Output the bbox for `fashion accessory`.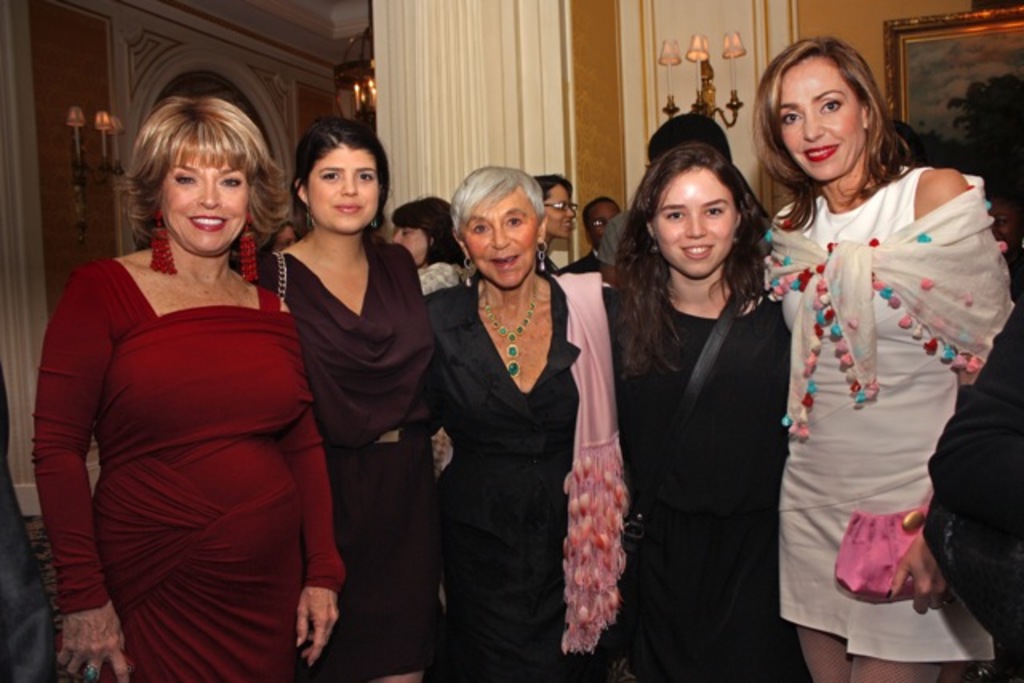
834, 489, 931, 598.
